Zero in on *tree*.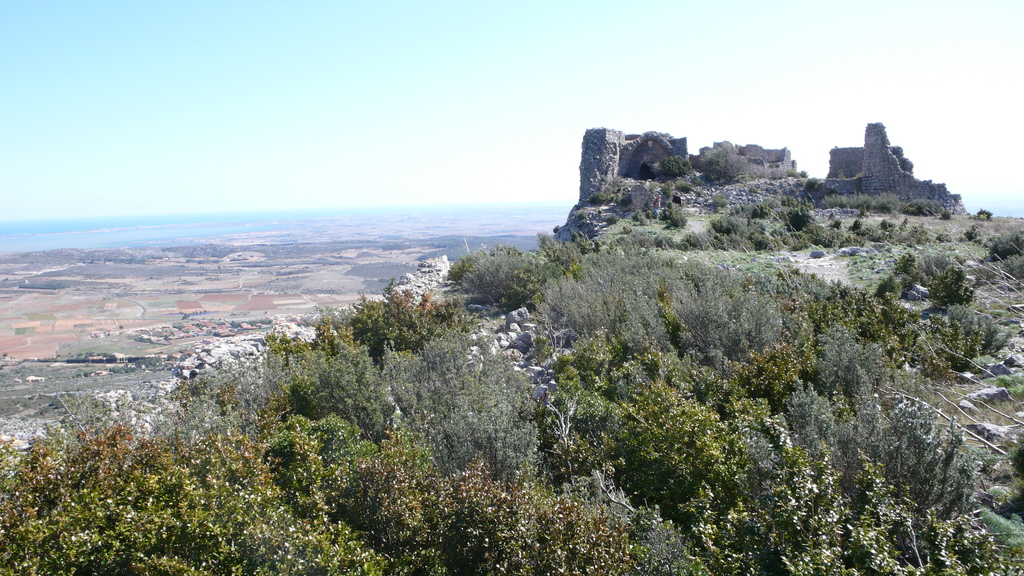
Zeroed in: bbox(698, 145, 755, 186).
